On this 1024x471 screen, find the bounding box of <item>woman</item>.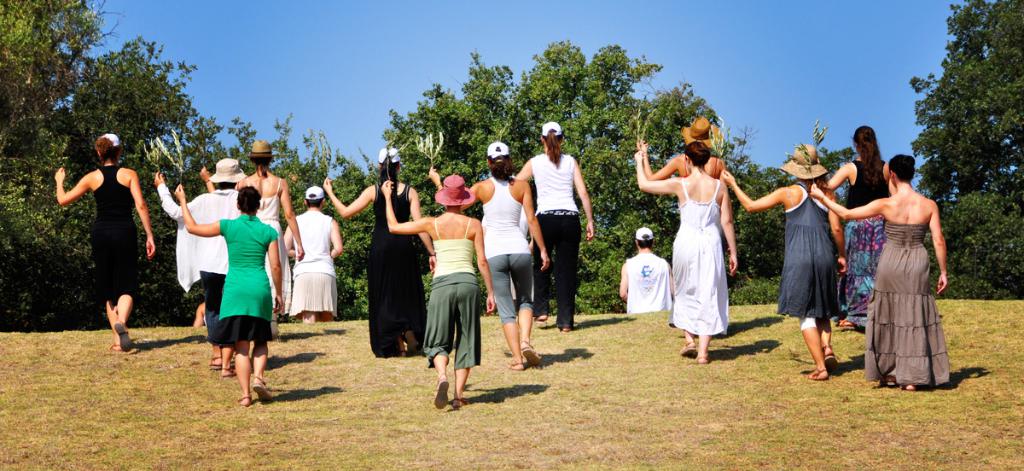
Bounding box: (x1=719, y1=147, x2=858, y2=380).
